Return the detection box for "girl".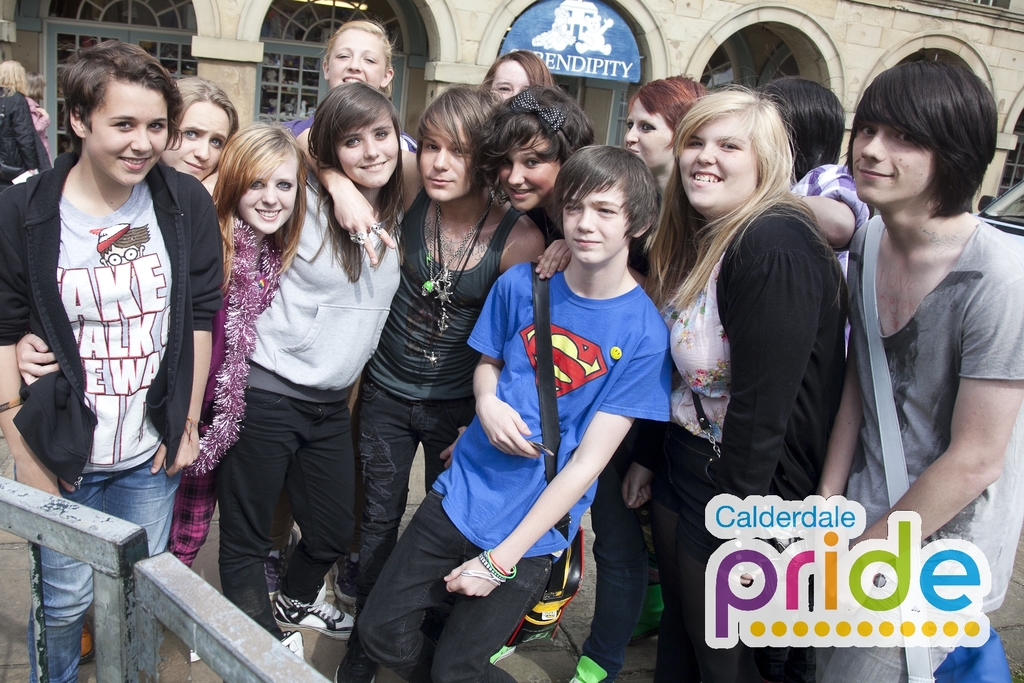
detection(480, 51, 554, 104).
